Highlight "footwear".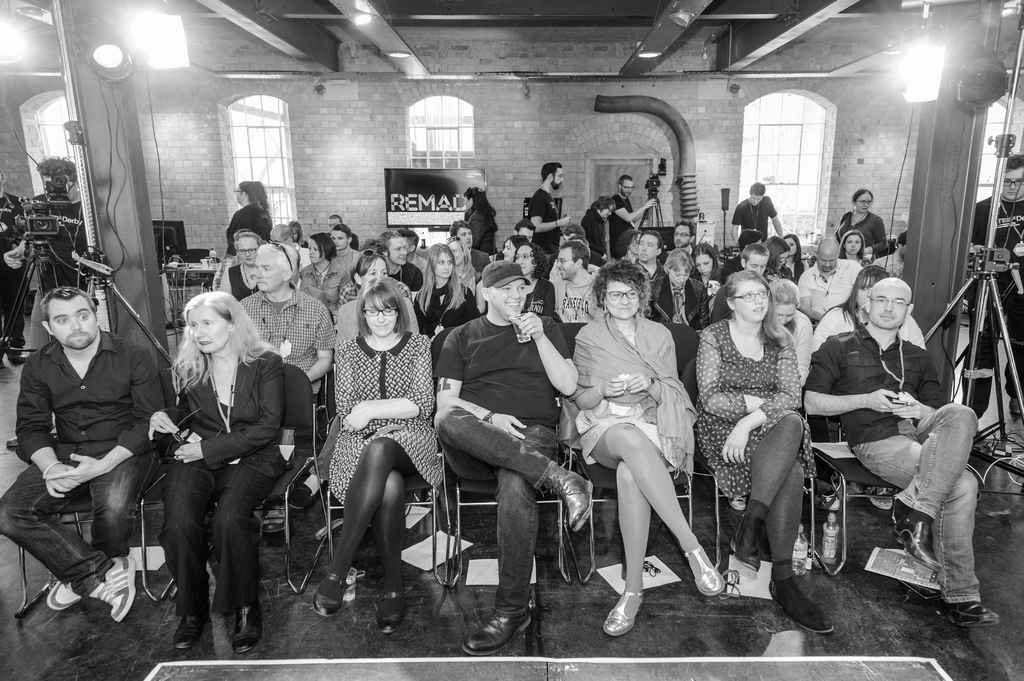
Highlighted region: bbox(474, 589, 545, 657).
